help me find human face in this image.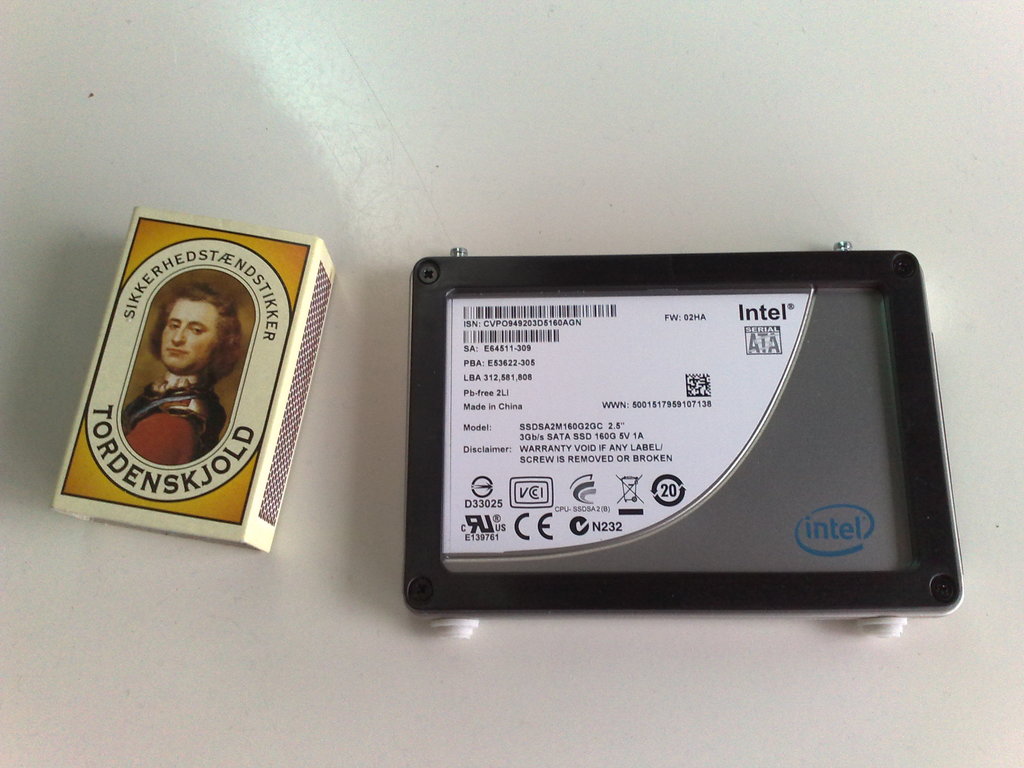
Found it: 161:303:218:369.
